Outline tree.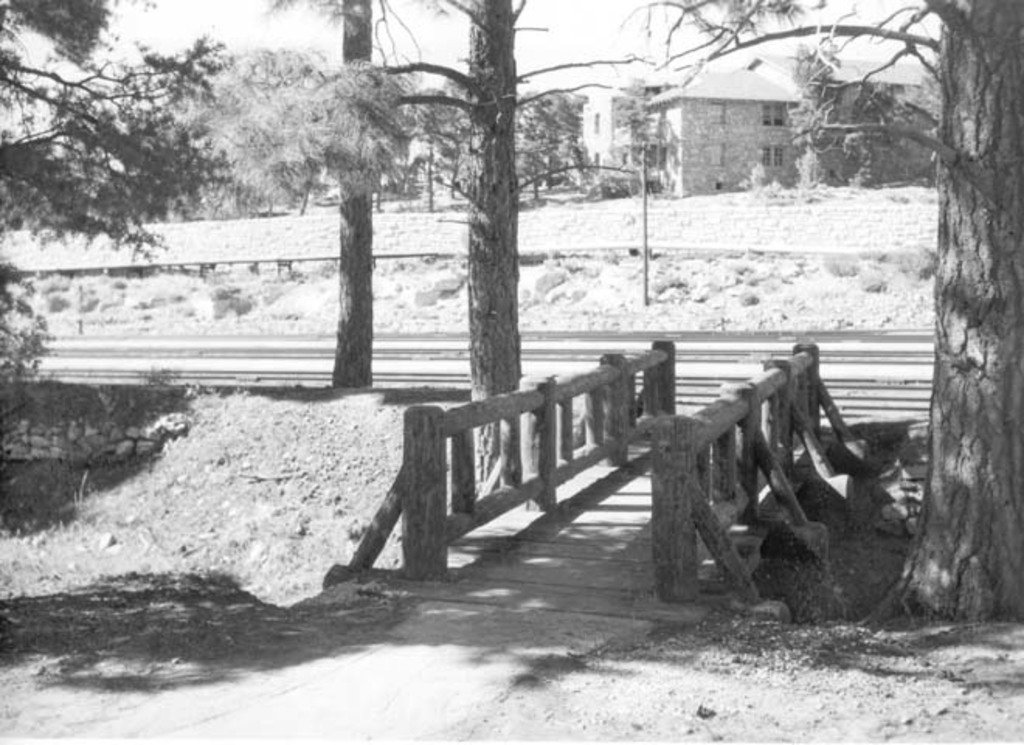
Outline: box=[624, 0, 1022, 621].
